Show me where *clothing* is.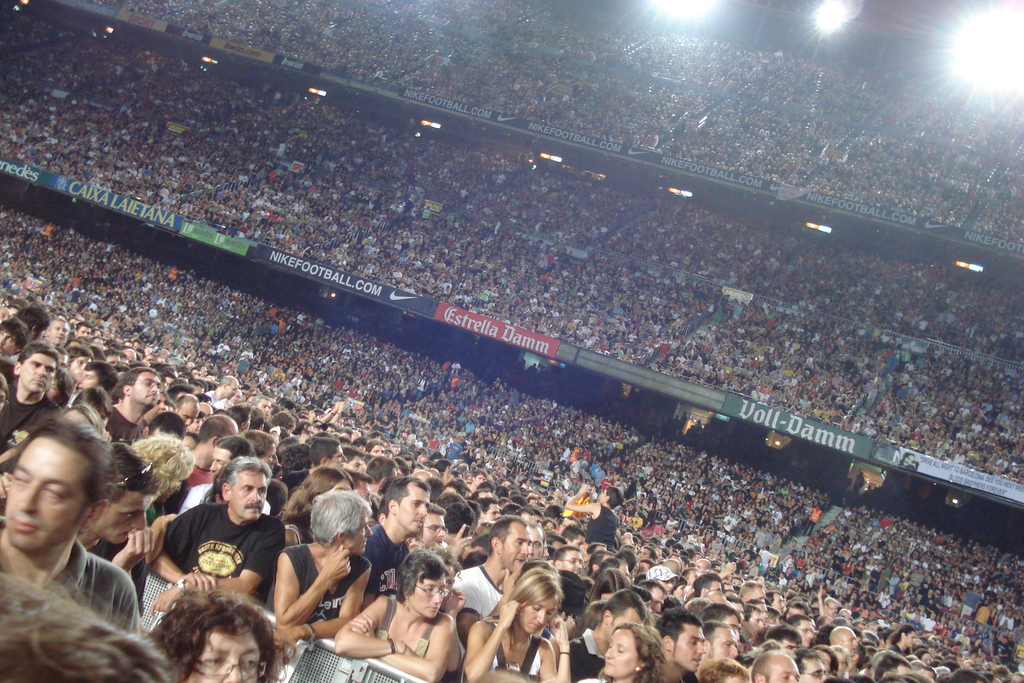
*clothing* is at [x1=148, y1=479, x2=286, y2=614].
